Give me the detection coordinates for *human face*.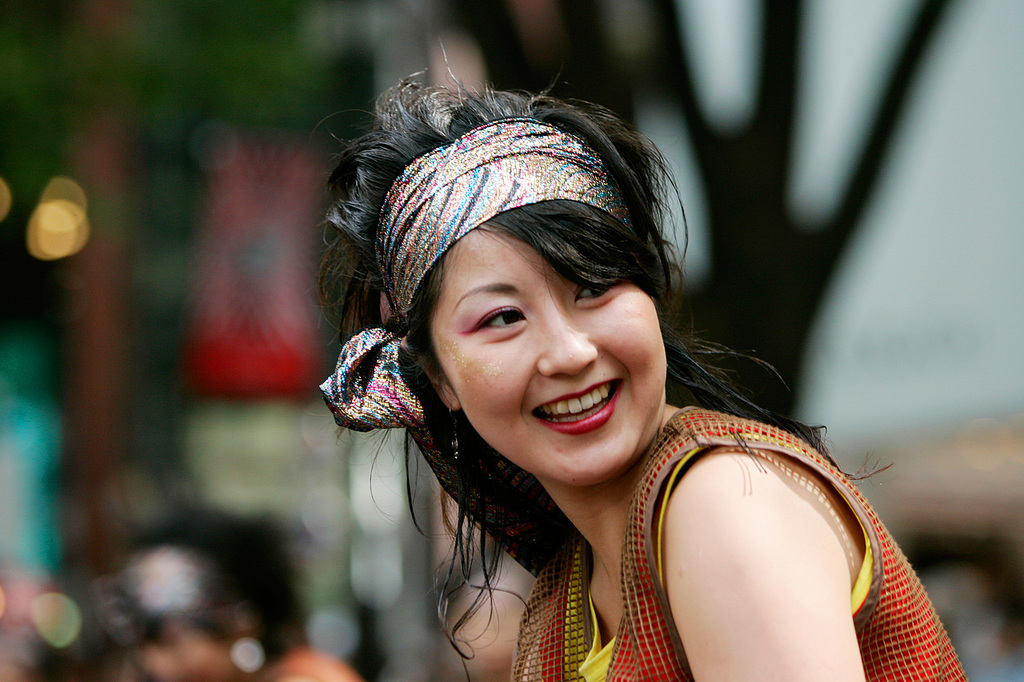
[x1=435, y1=219, x2=662, y2=483].
